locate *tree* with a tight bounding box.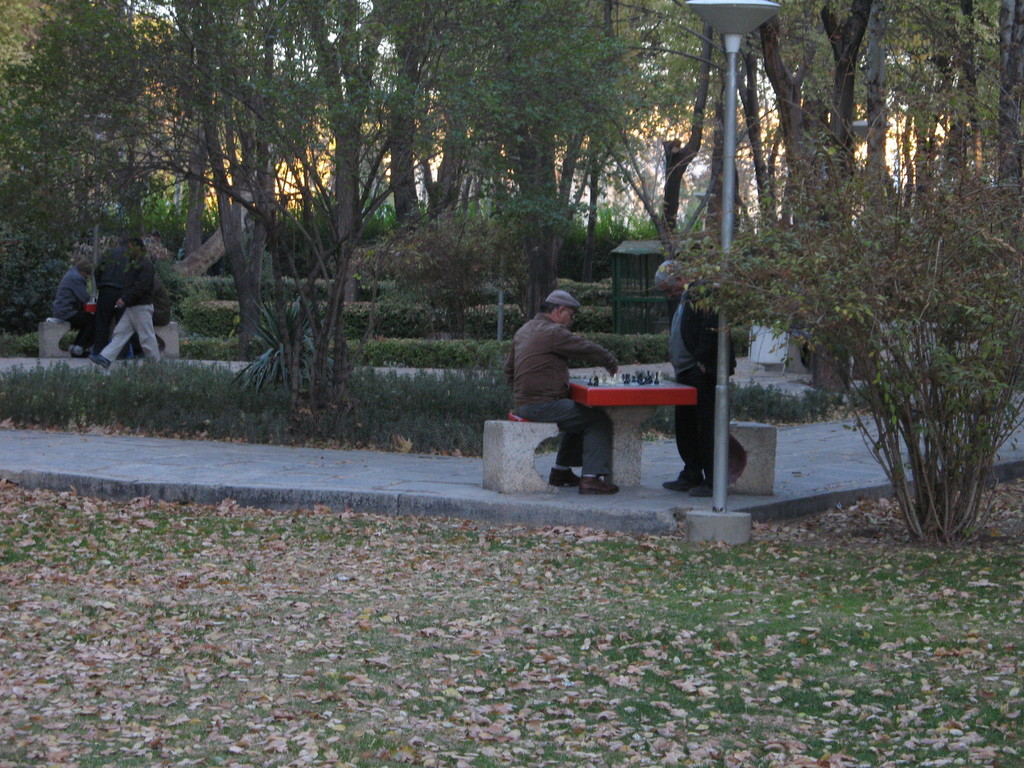
(0,0,677,399).
